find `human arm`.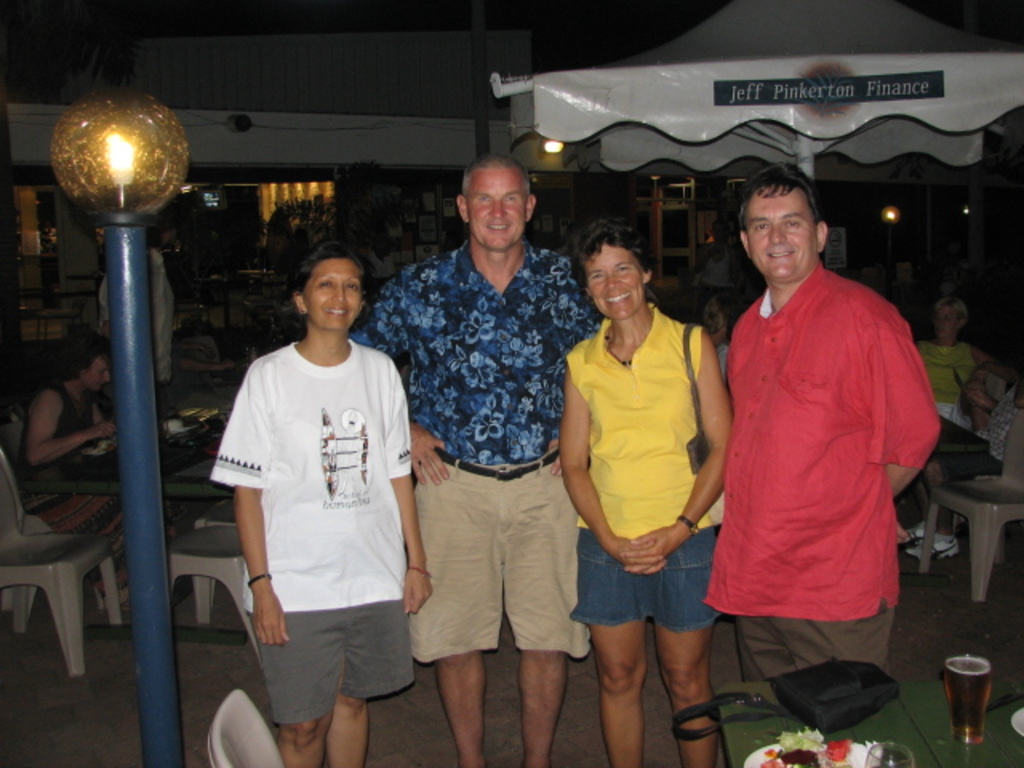
region(557, 365, 680, 579).
